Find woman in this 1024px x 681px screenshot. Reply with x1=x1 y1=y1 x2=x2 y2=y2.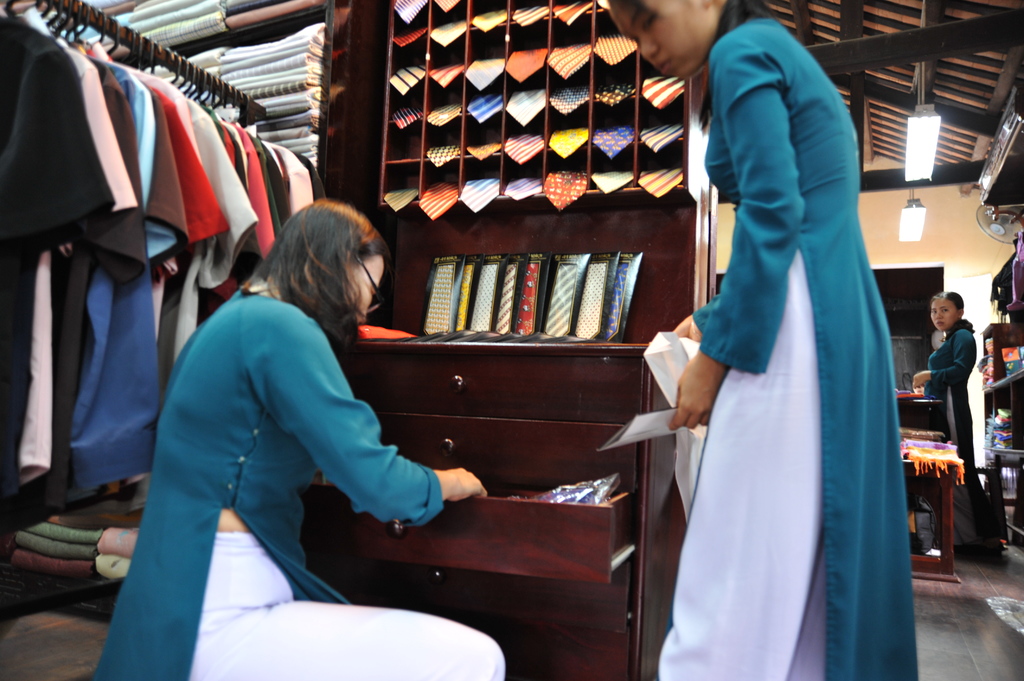
x1=909 y1=288 x2=1002 y2=565.
